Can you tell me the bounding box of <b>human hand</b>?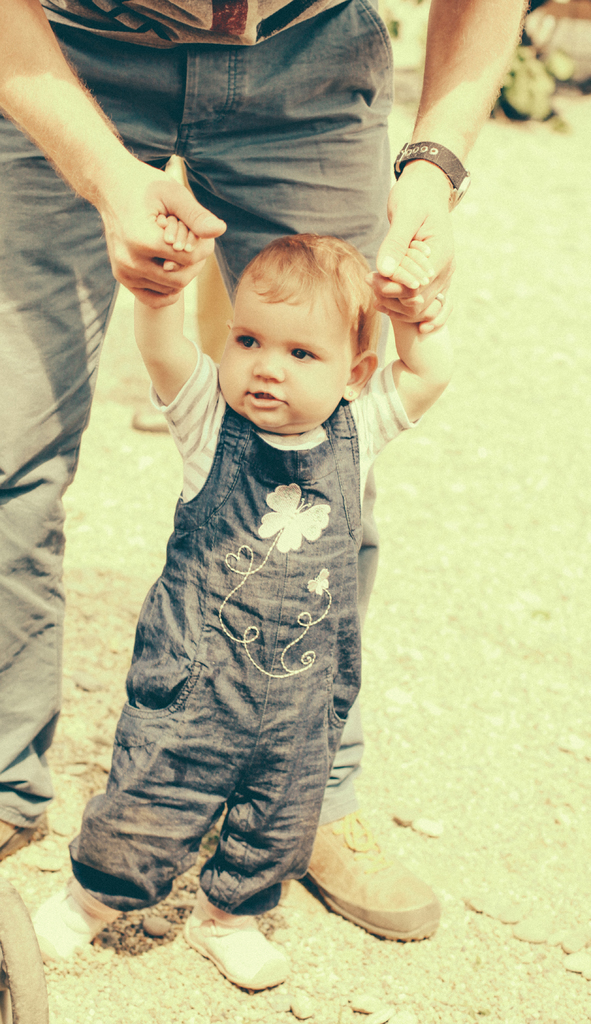
bbox=[158, 205, 198, 274].
